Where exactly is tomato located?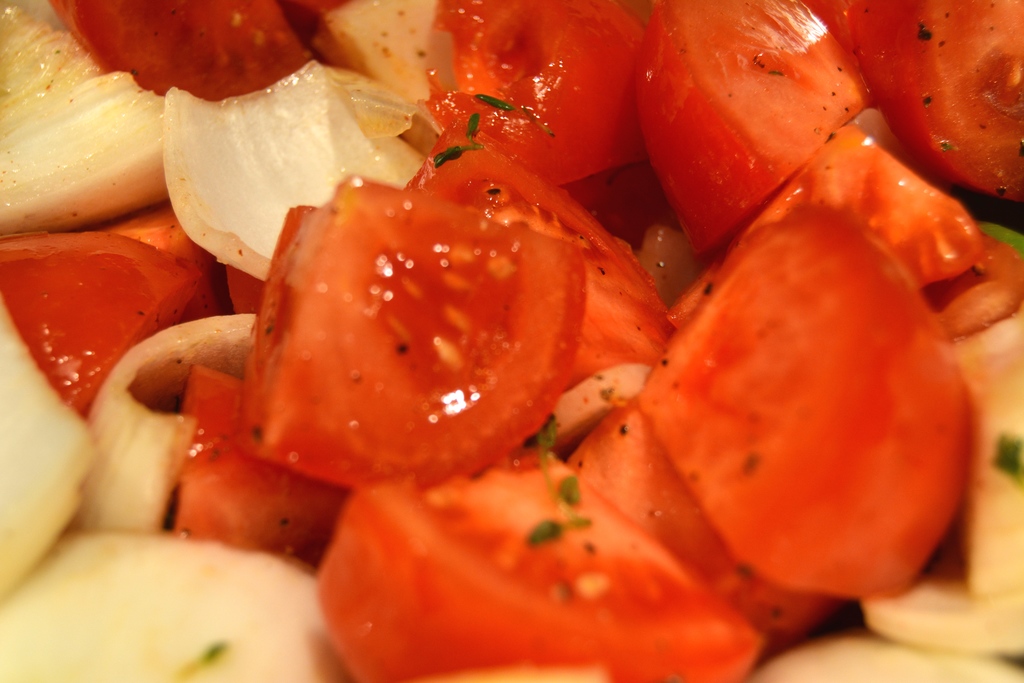
Its bounding box is x1=632 y1=0 x2=872 y2=257.
